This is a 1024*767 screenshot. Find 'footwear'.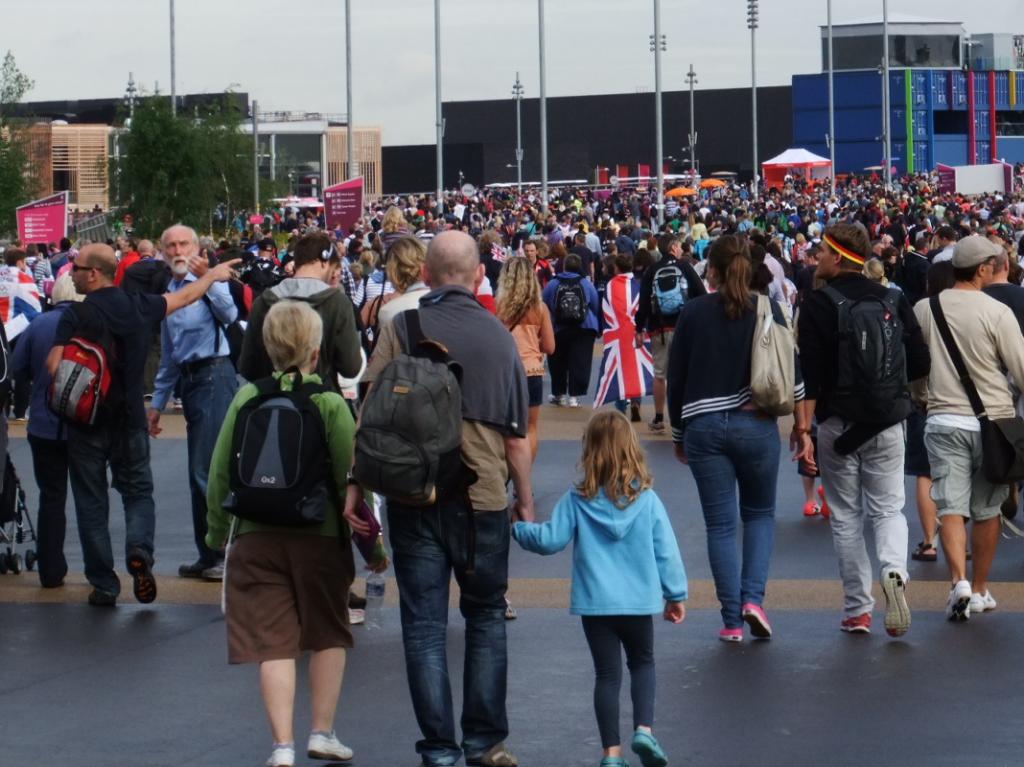
Bounding box: rect(176, 559, 226, 582).
